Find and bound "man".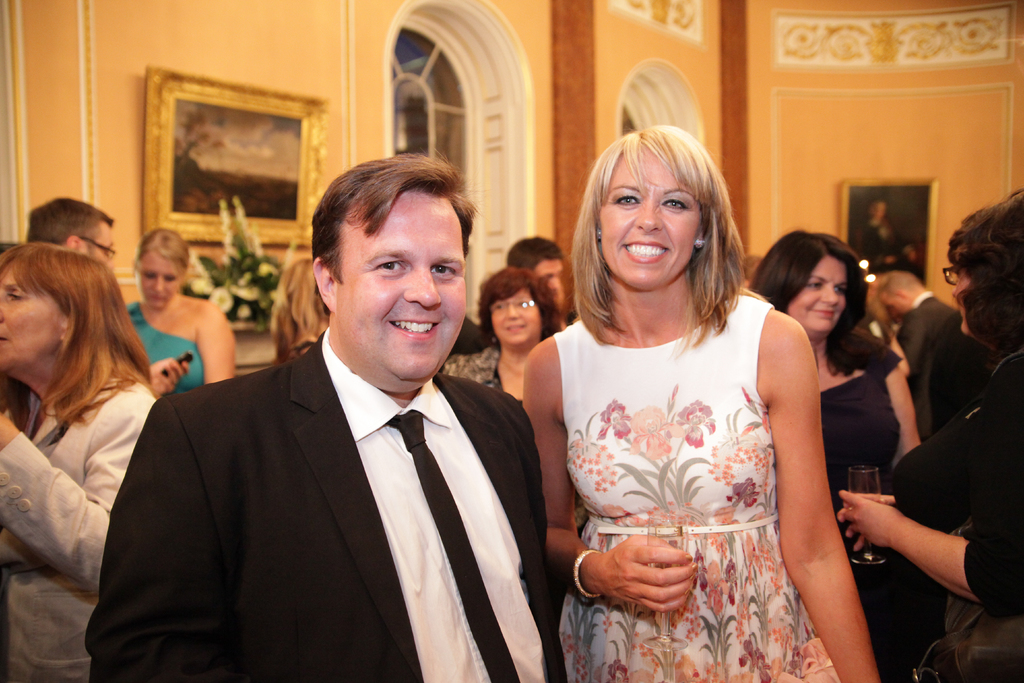
Bound: 0,194,193,404.
